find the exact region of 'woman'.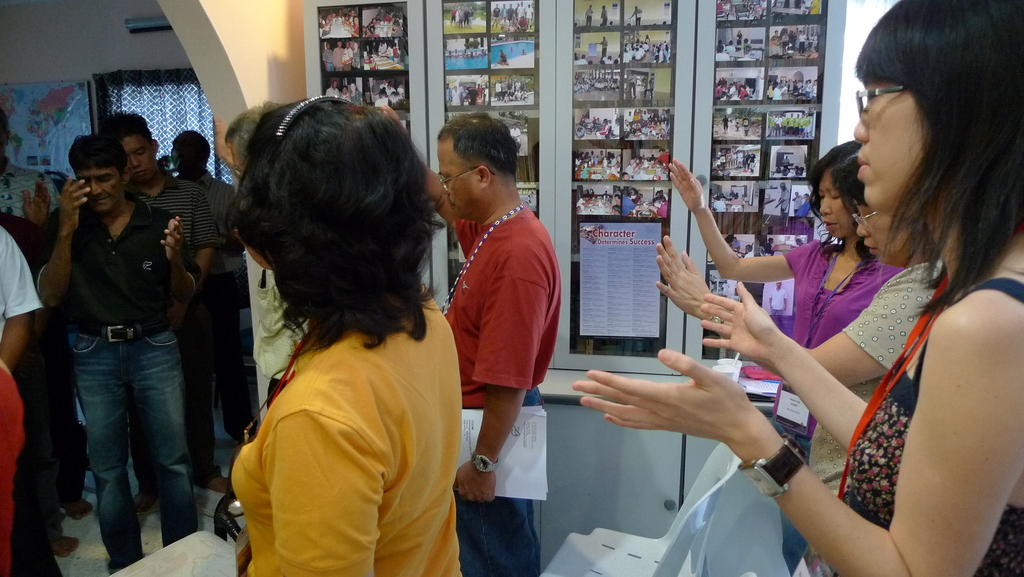
Exact region: [227,95,471,576].
